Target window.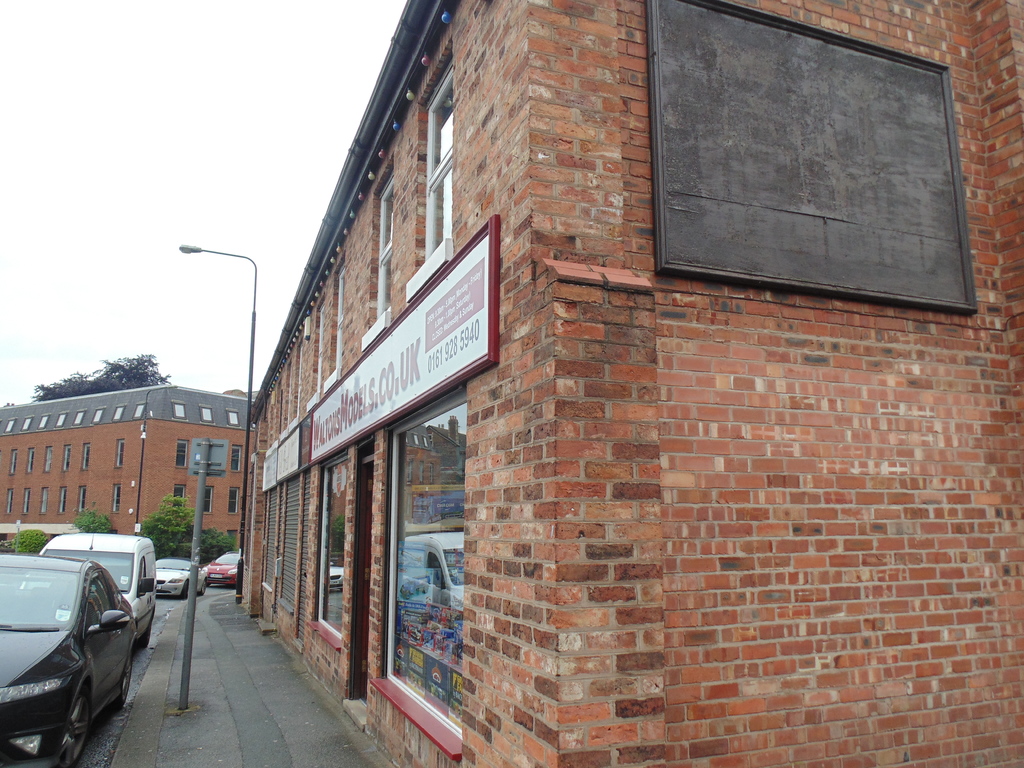
Target region: 22 413 35 431.
